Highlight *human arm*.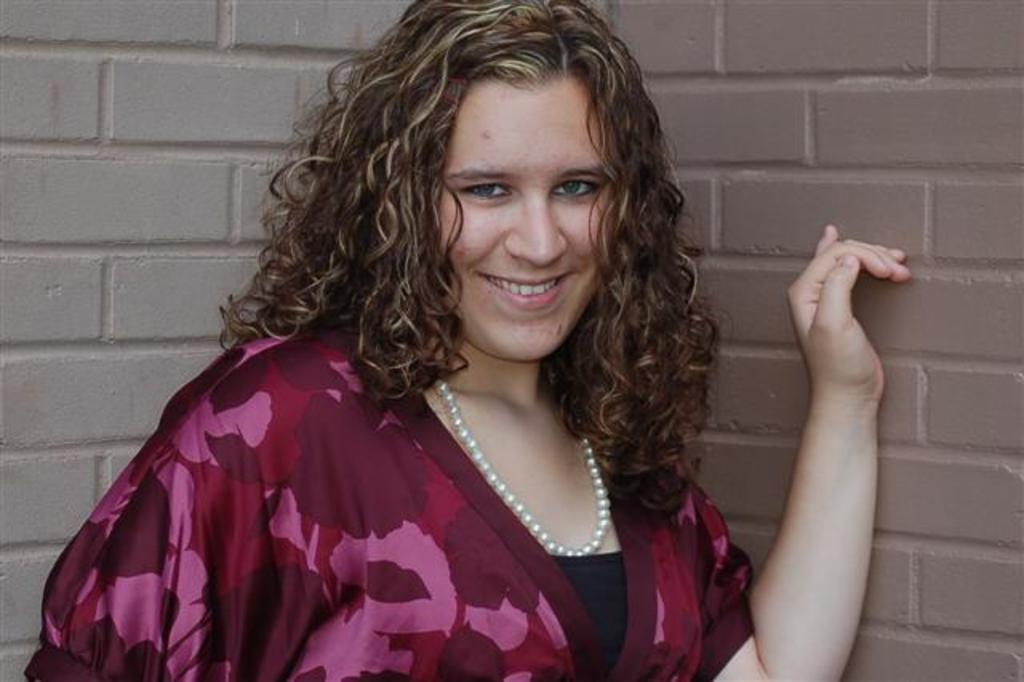
Highlighted region: 750:213:901:681.
